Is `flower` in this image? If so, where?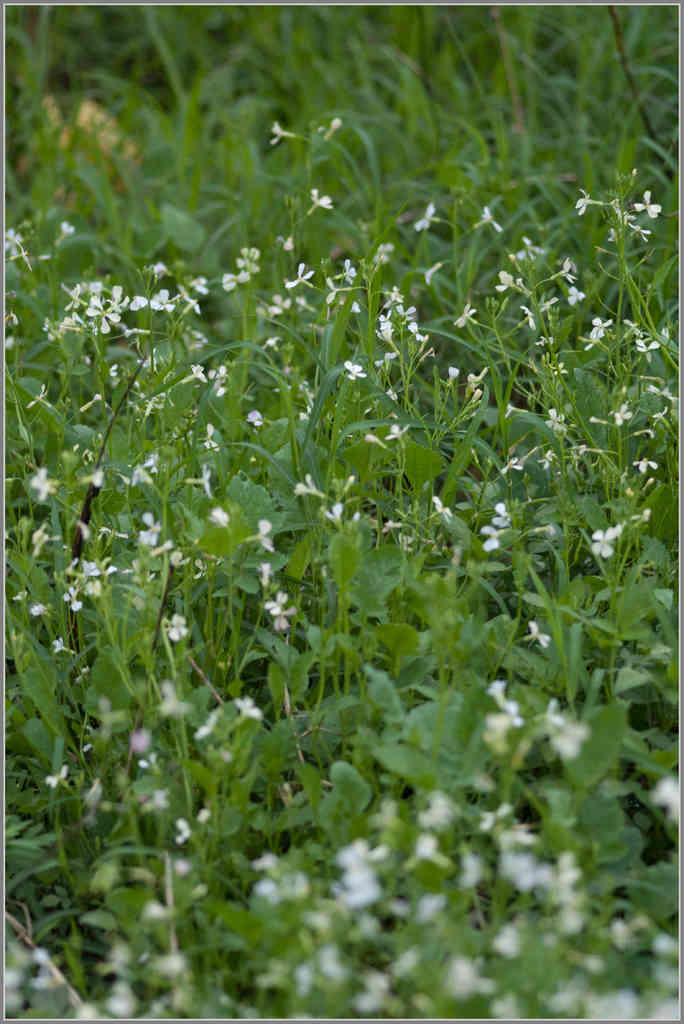
Yes, at <bbox>332, 258, 357, 284</bbox>.
